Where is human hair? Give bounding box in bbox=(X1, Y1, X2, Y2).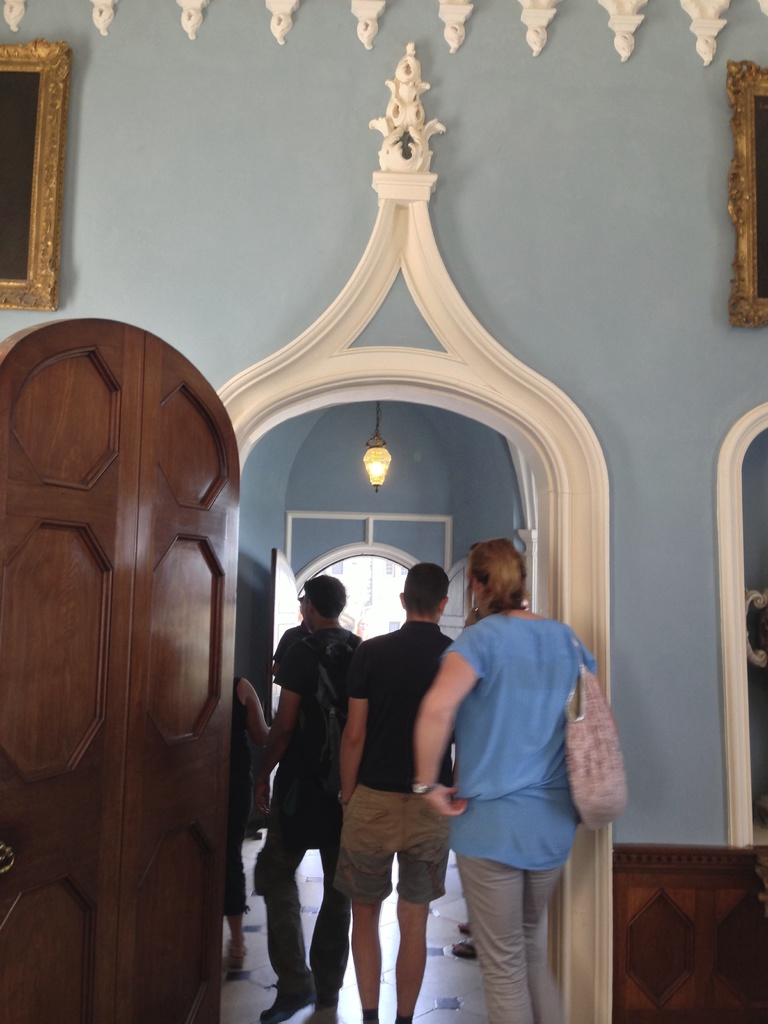
bbox=(472, 533, 540, 629).
